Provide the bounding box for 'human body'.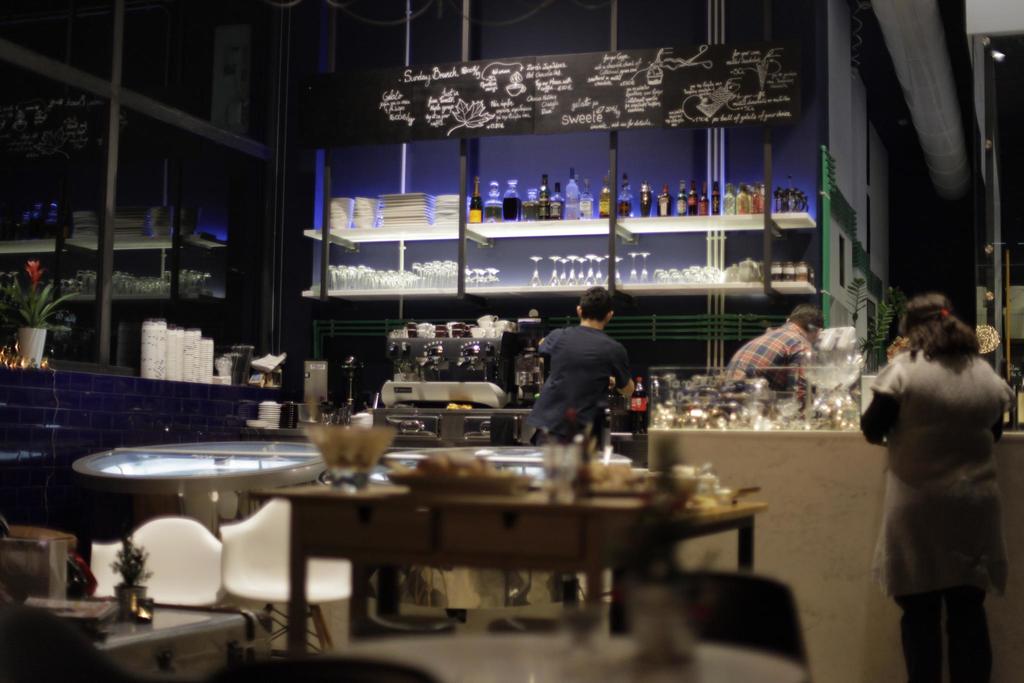
860/350/1012/682.
